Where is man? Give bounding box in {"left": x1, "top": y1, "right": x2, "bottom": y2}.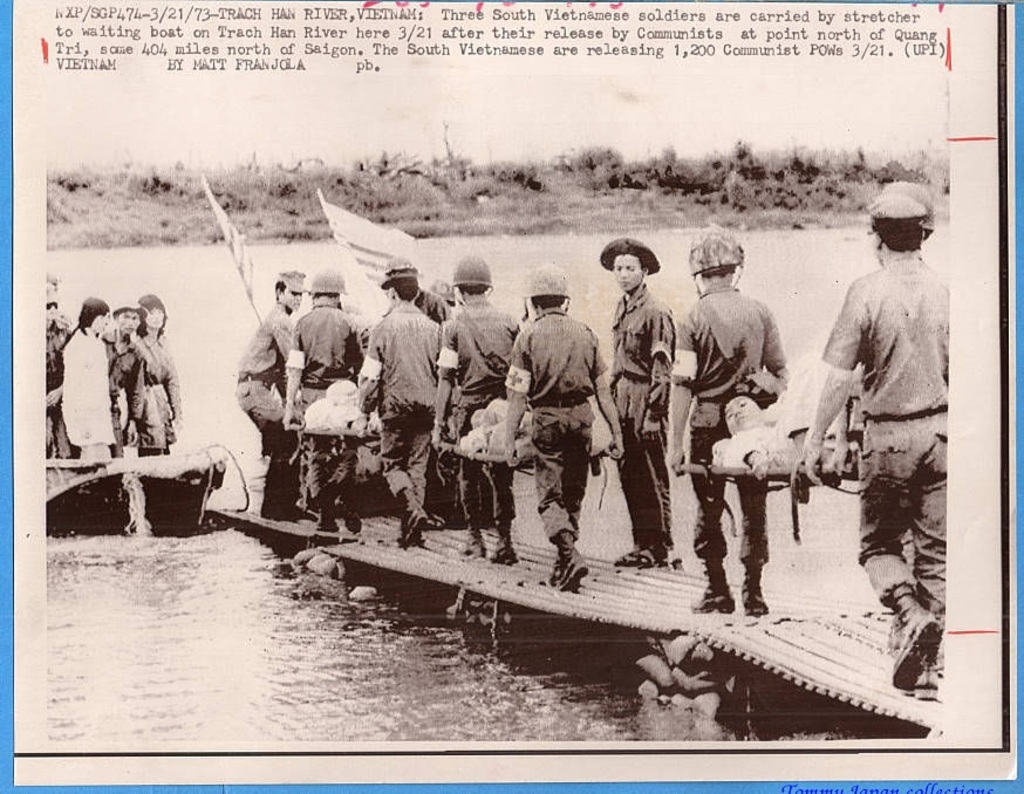
{"left": 784, "top": 171, "right": 953, "bottom": 698}.
